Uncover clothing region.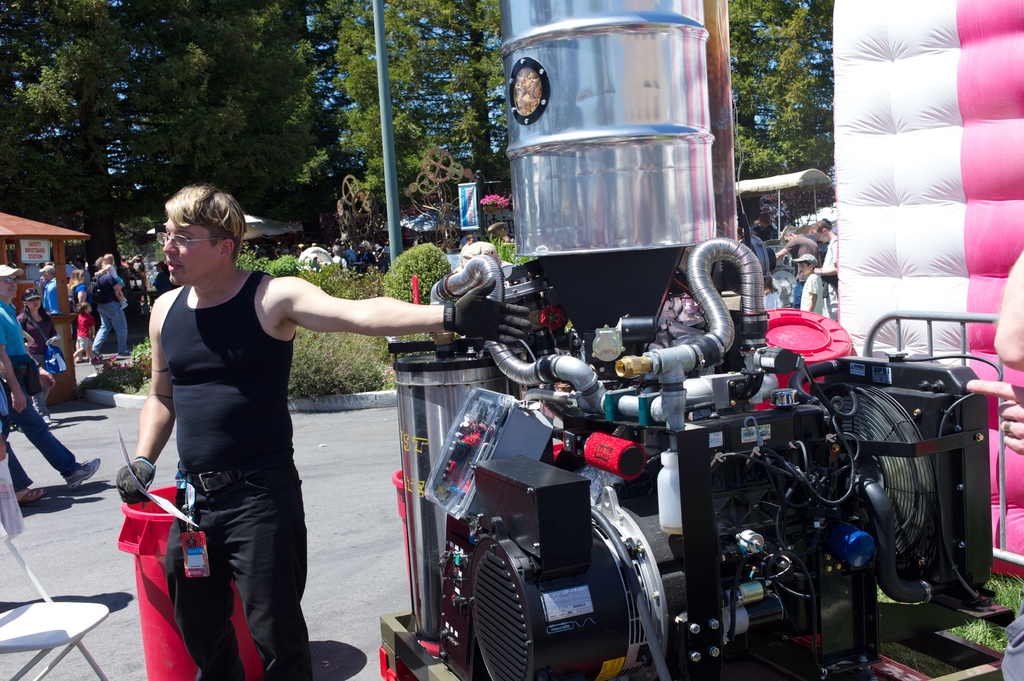
Uncovered: bbox=(15, 303, 60, 405).
